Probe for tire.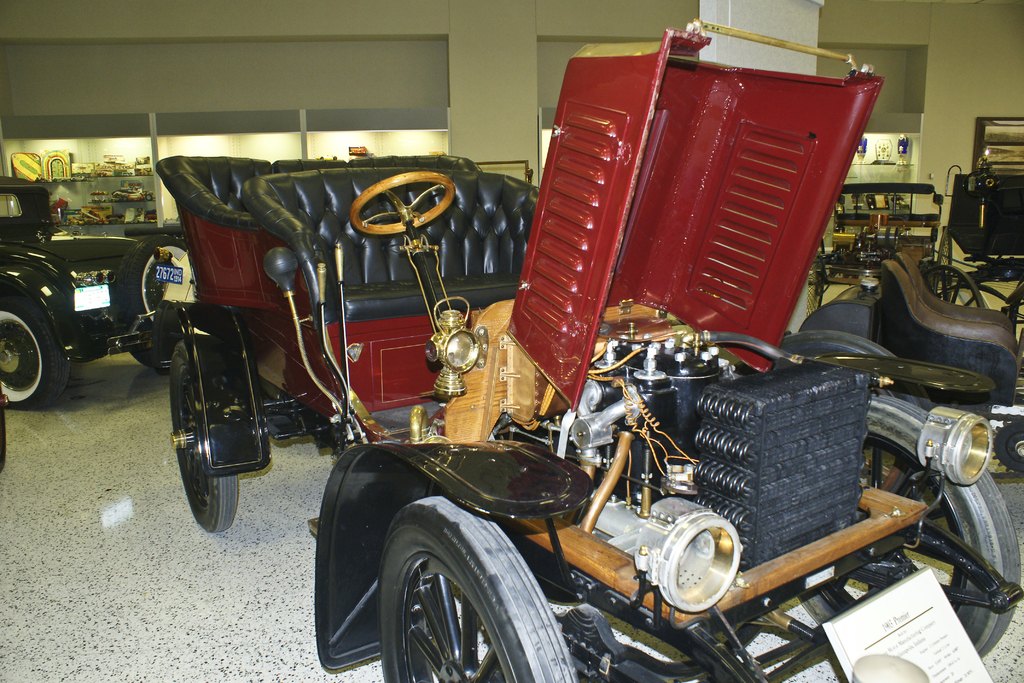
Probe result: x1=0 y1=295 x2=72 y2=413.
